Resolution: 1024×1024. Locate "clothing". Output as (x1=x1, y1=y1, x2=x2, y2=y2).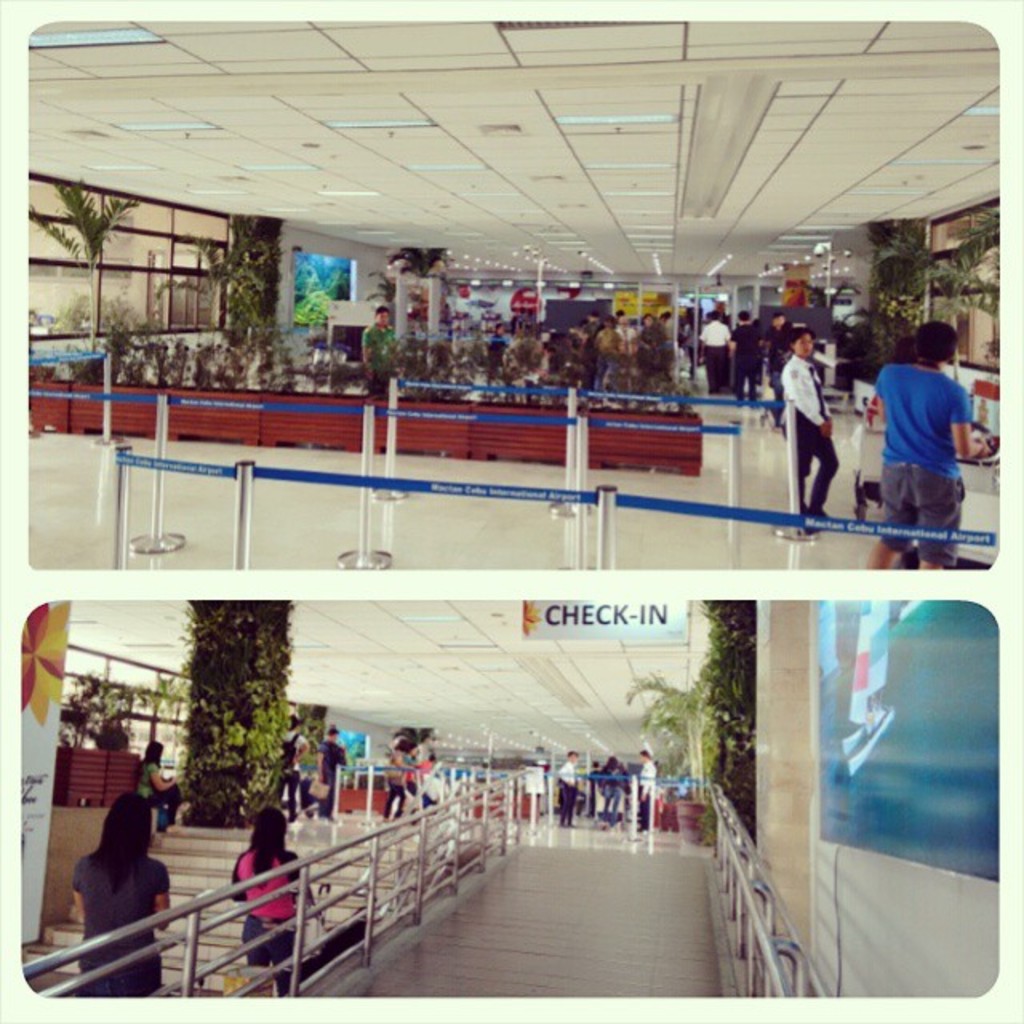
(x1=893, y1=318, x2=995, y2=533).
